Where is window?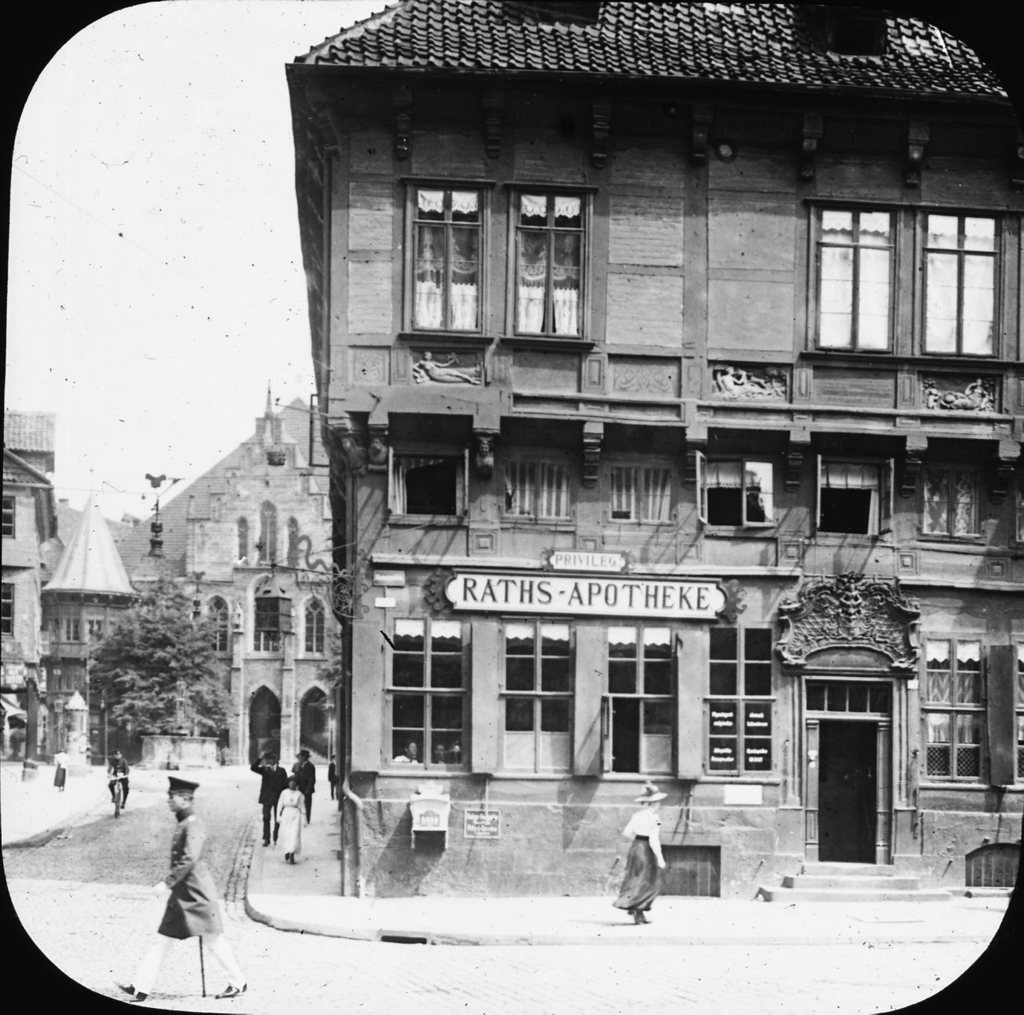
locate(87, 617, 104, 645).
